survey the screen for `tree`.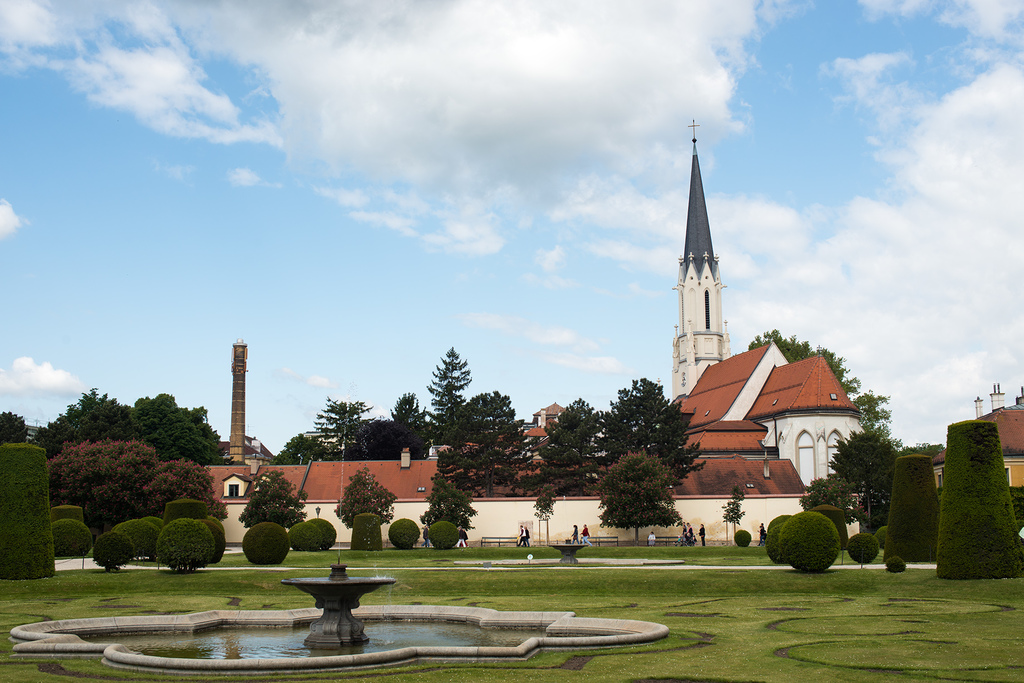
Survey found: <bbox>538, 481, 557, 543</bbox>.
